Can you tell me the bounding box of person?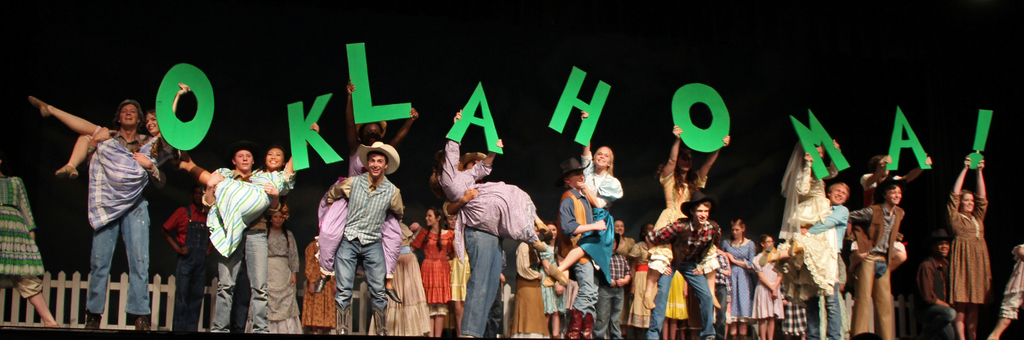
select_region(447, 157, 524, 339).
